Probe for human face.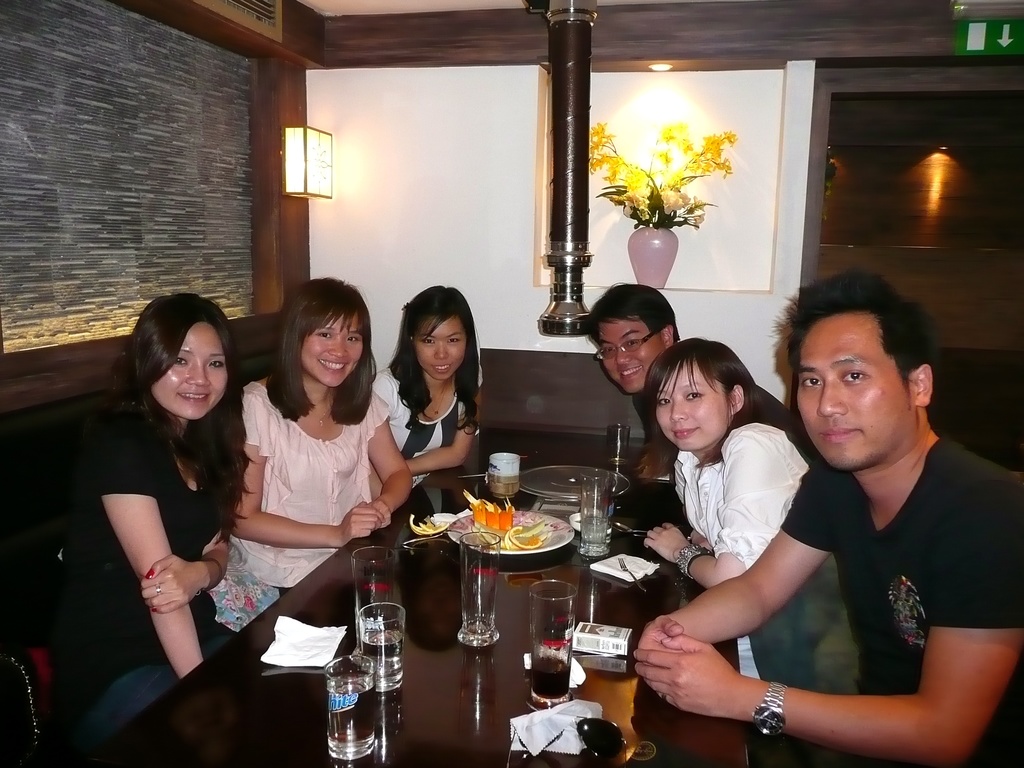
Probe result: 604/317/667/392.
